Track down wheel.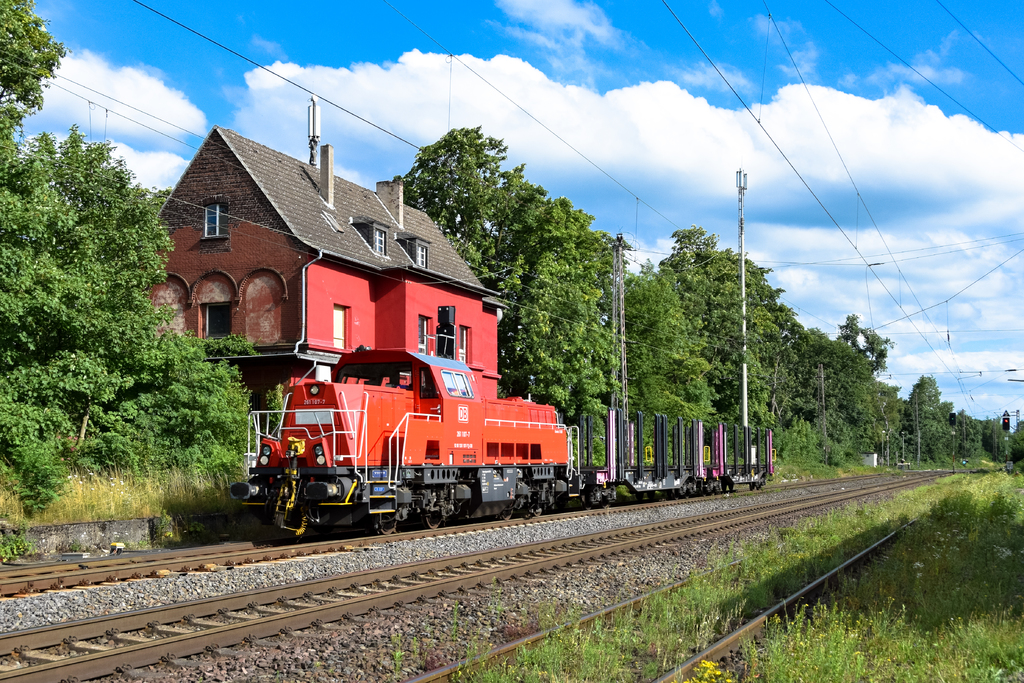
Tracked to bbox=(585, 504, 591, 512).
